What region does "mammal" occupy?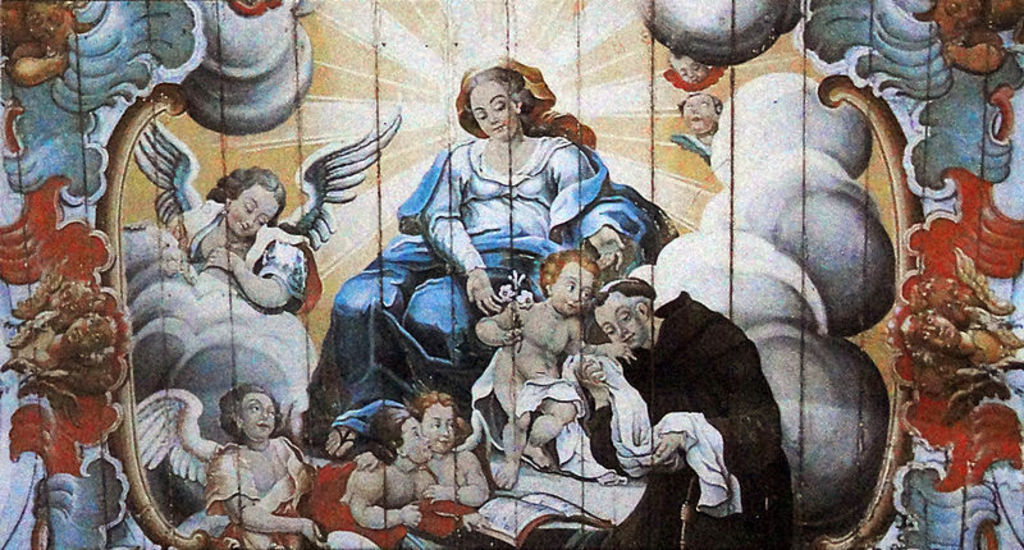
{"left": 129, "top": 385, "right": 328, "bottom": 549}.
